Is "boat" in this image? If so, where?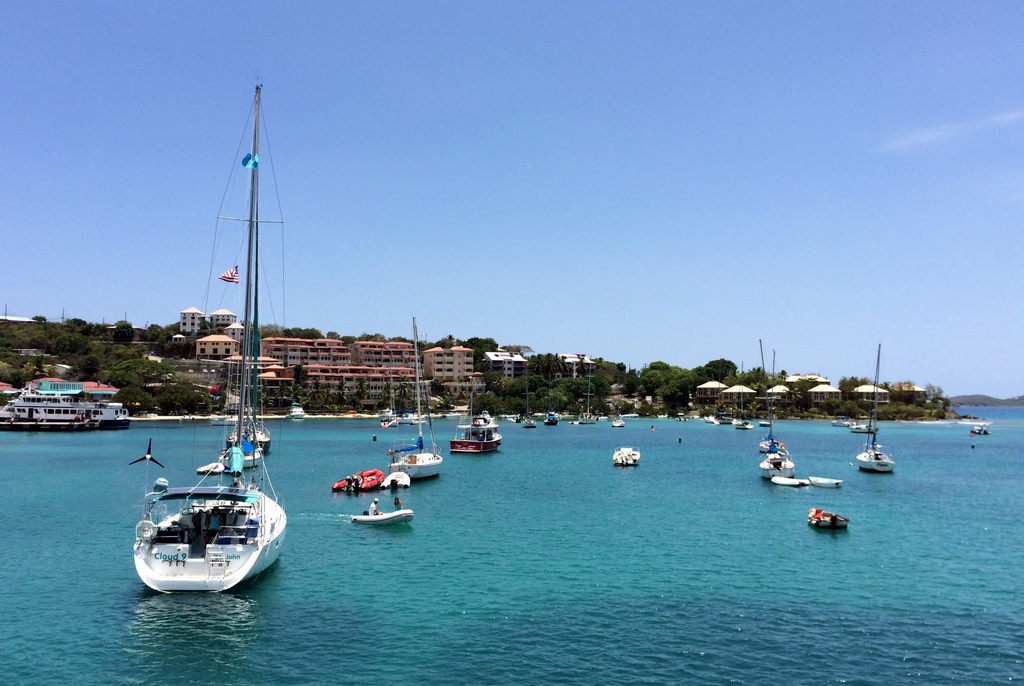
Yes, at detection(578, 363, 600, 426).
